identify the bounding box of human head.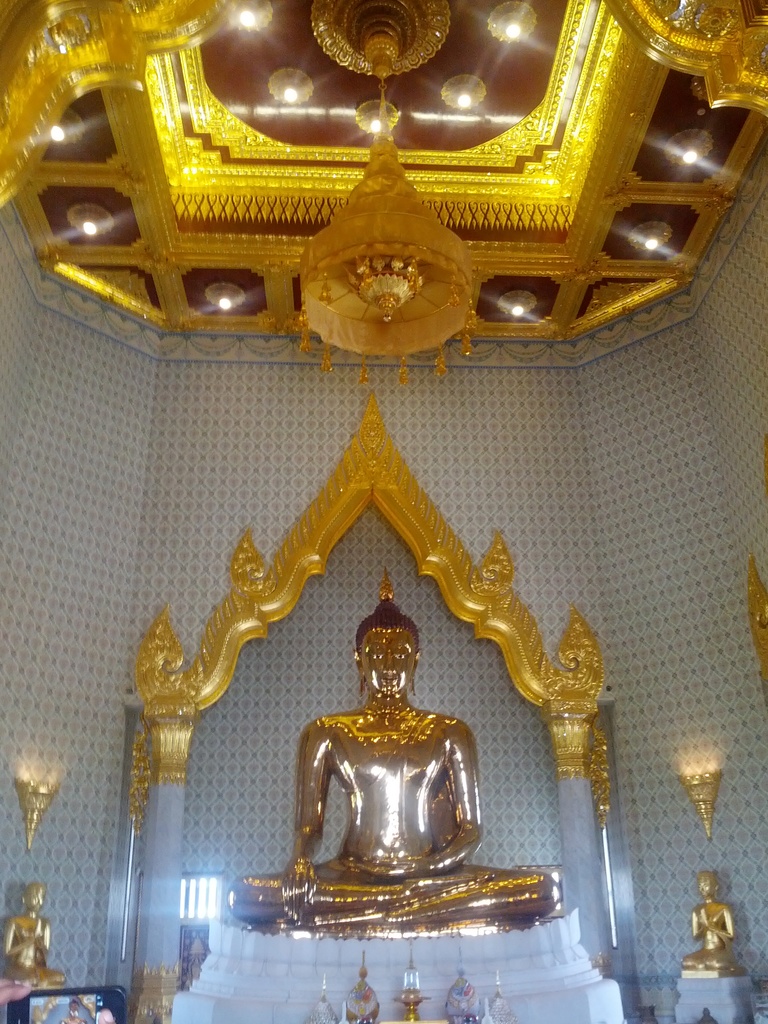
{"left": 356, "top": 604, "right": 424, "bottom": 694}.
